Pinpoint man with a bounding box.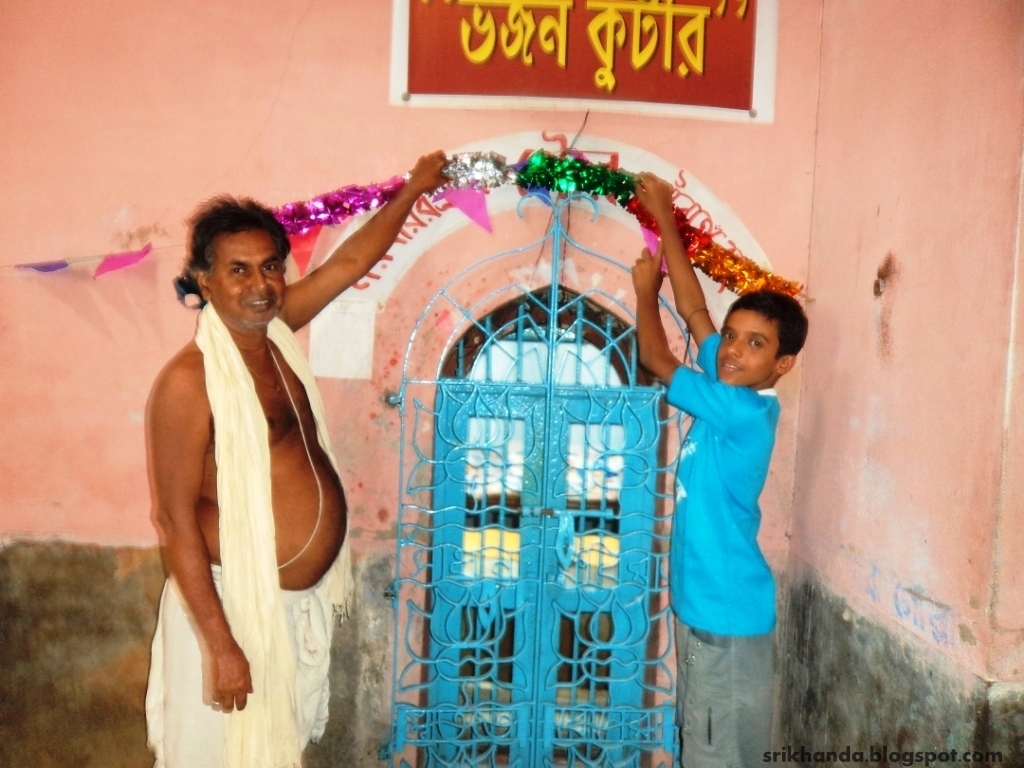
pyautogui.locateOnScreen(143, 146, 455, 767).
